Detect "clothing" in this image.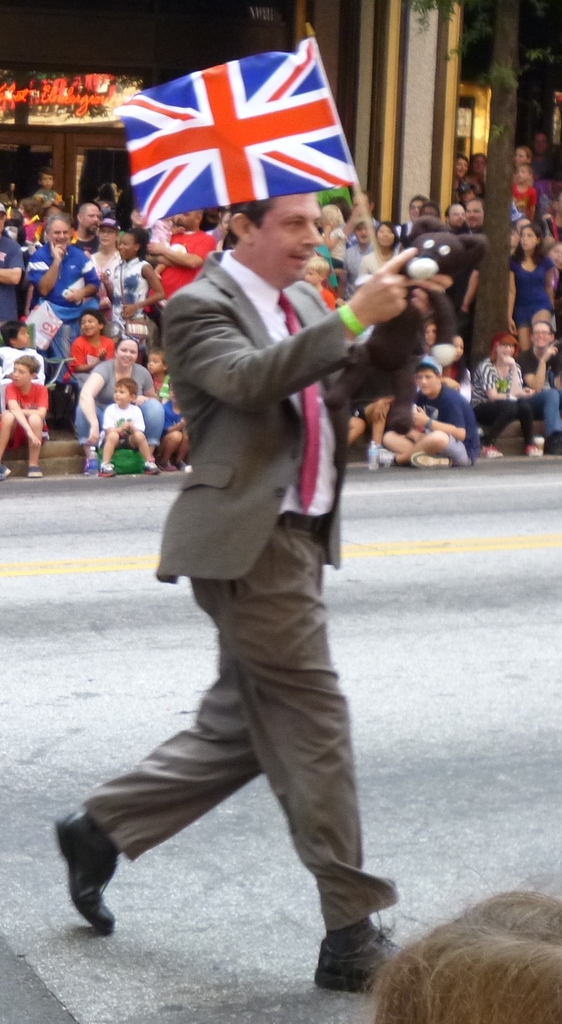
Detection: region(85, 252, 407, 933).
